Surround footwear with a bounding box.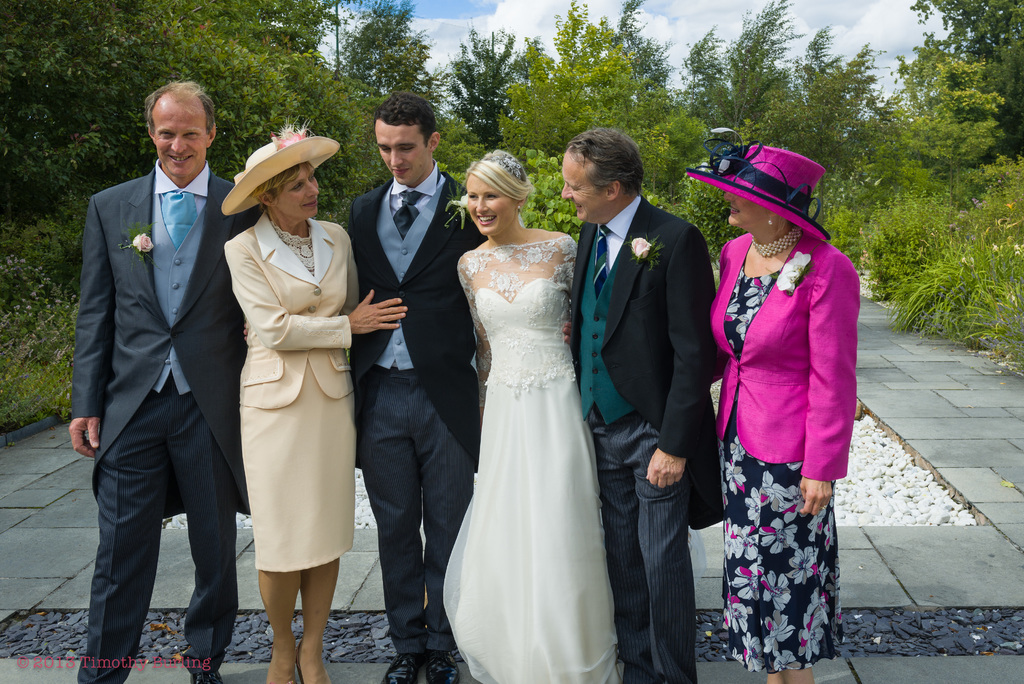
188, 673, 220, 683.
